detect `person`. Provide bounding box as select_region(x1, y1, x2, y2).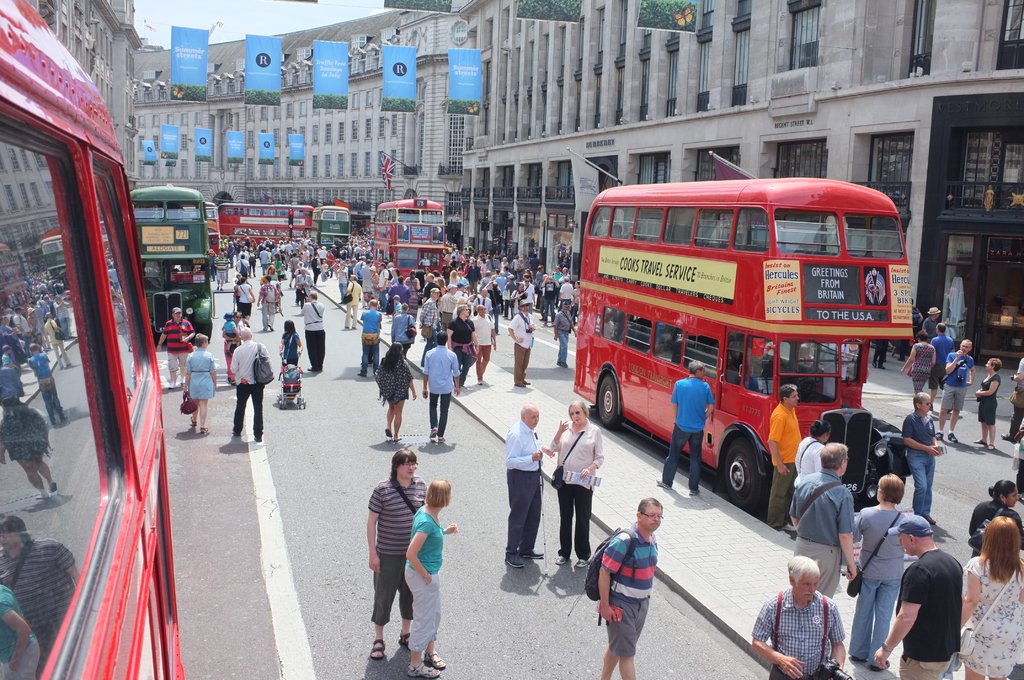
select_region(510, 296, 535, 389).
